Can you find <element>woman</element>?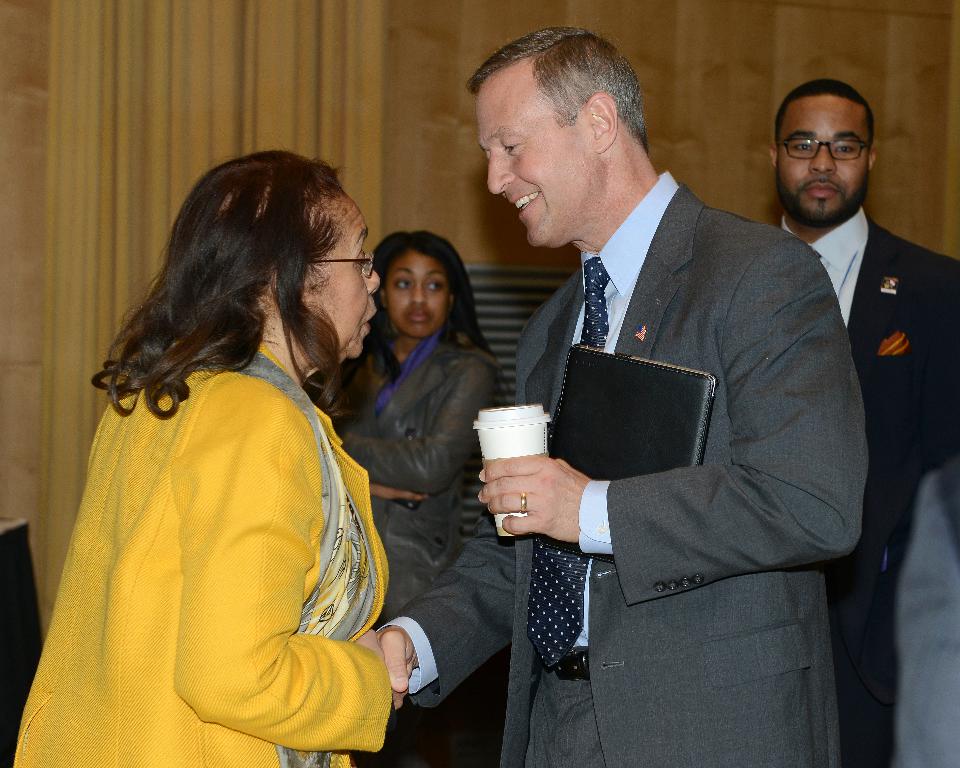
Yes, bounding box: 326:225:544:637.
